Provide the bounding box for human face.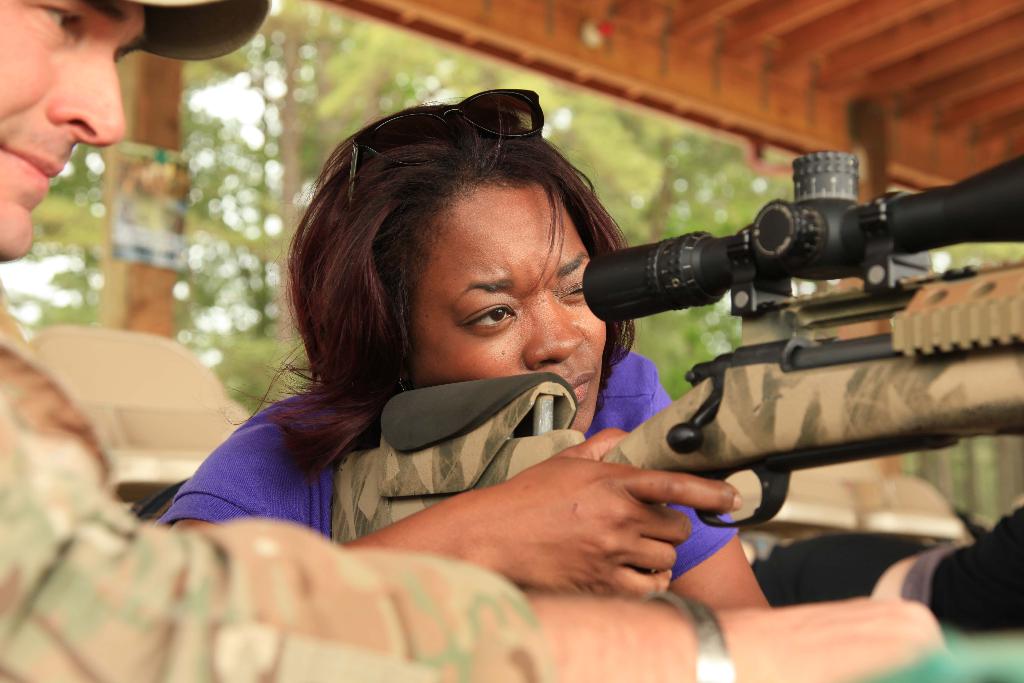
409:181:607:436.
